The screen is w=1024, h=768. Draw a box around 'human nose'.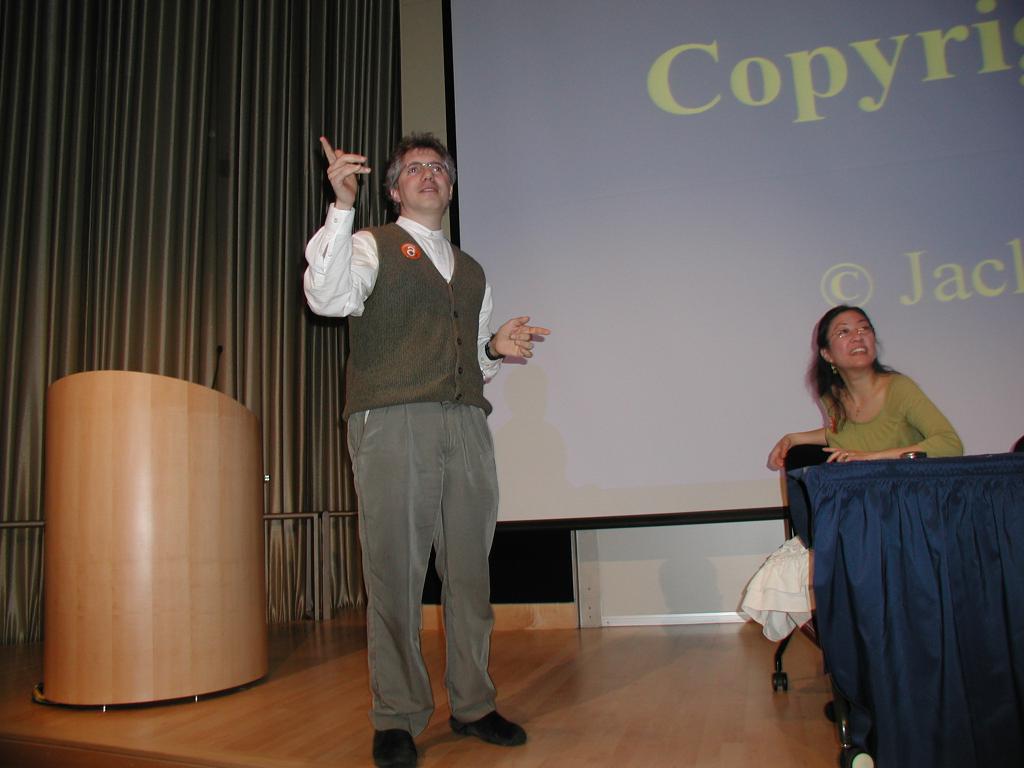
<box>850,329,863,342</box>.
